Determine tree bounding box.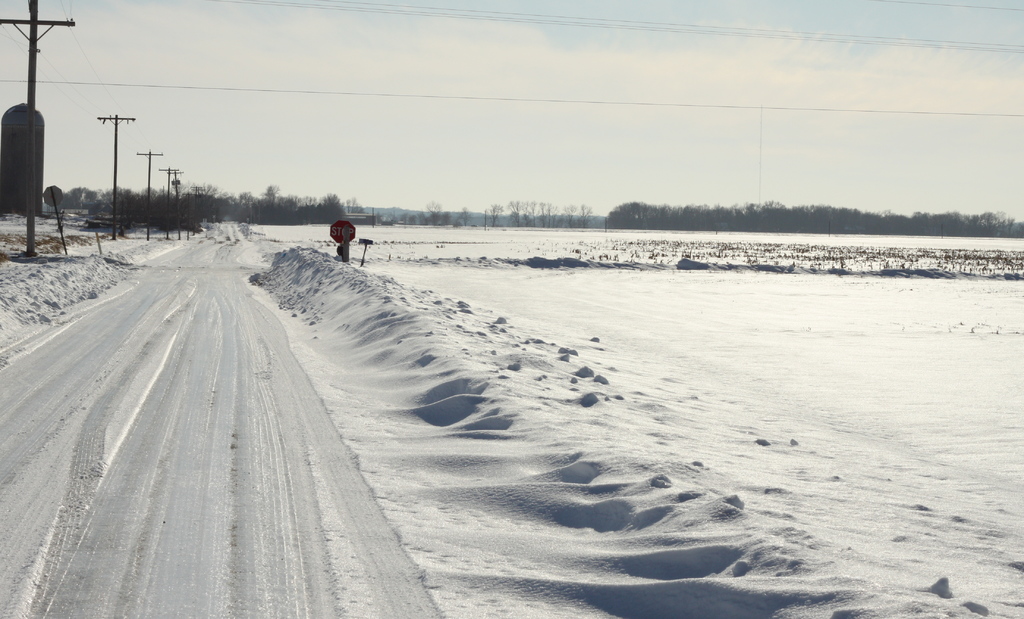
Determined: {"left": 220, "top": 194, "right": 263, "bottom": 227}.
